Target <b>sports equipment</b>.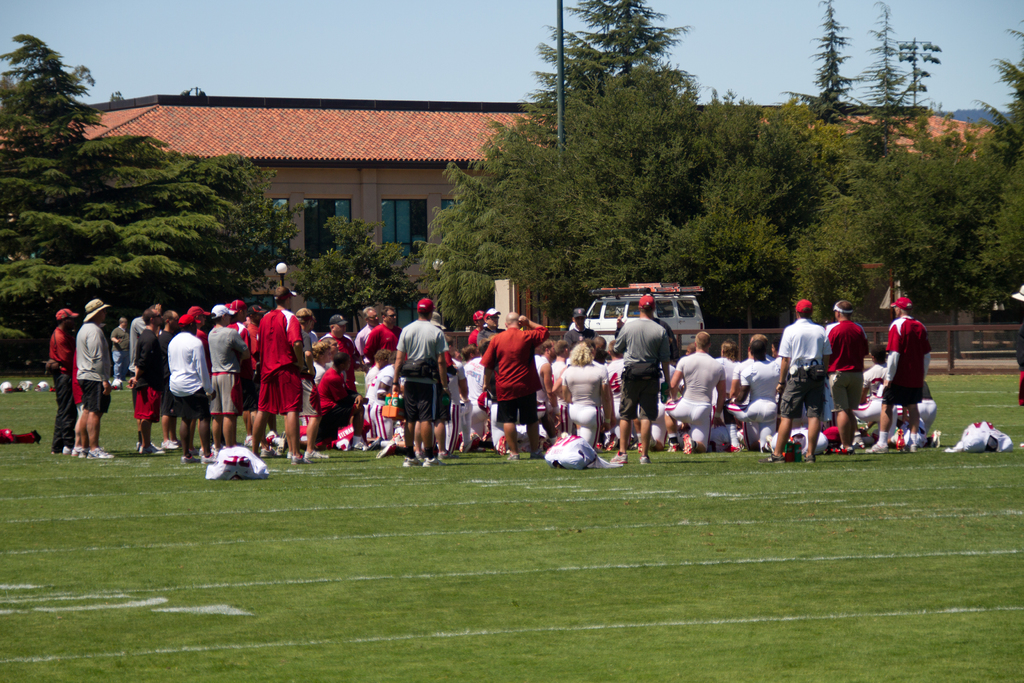
Target region: bbox(495, 436, 509, 454).
